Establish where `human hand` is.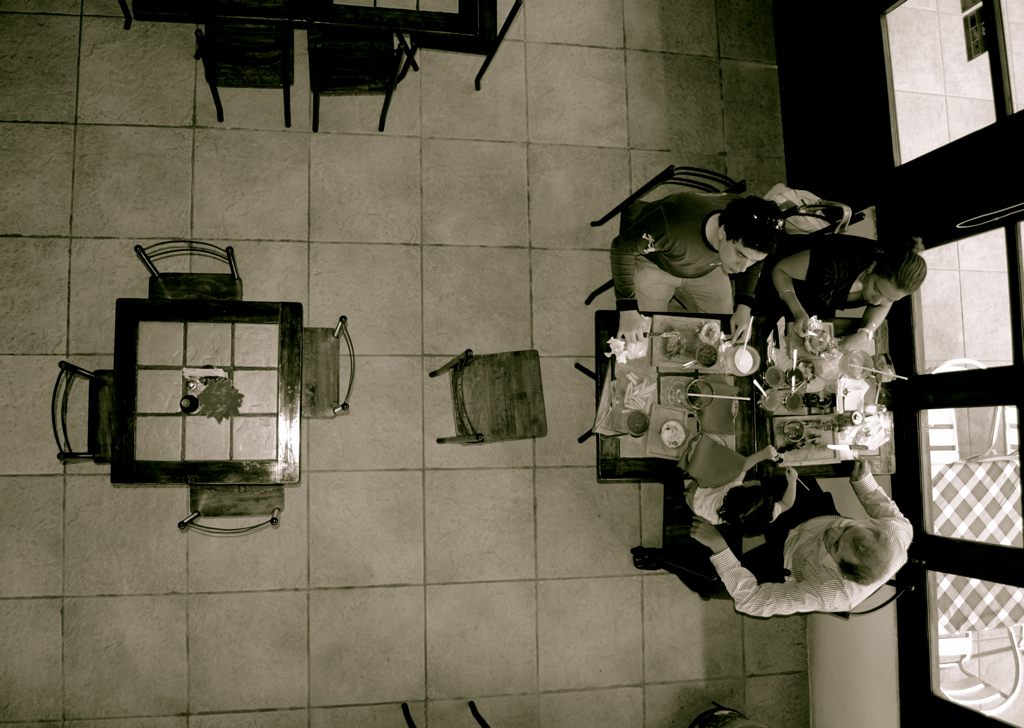
Established at (left=615, top=311, right=646, bottom=346).
